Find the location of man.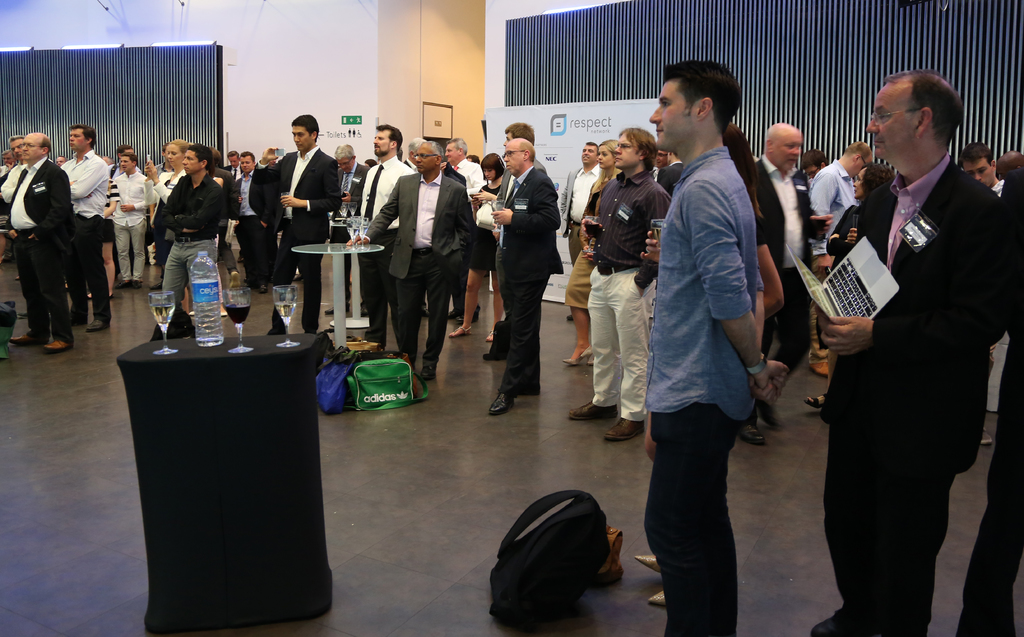
Location: (left=490, top=131, right=573, bottom=417).
